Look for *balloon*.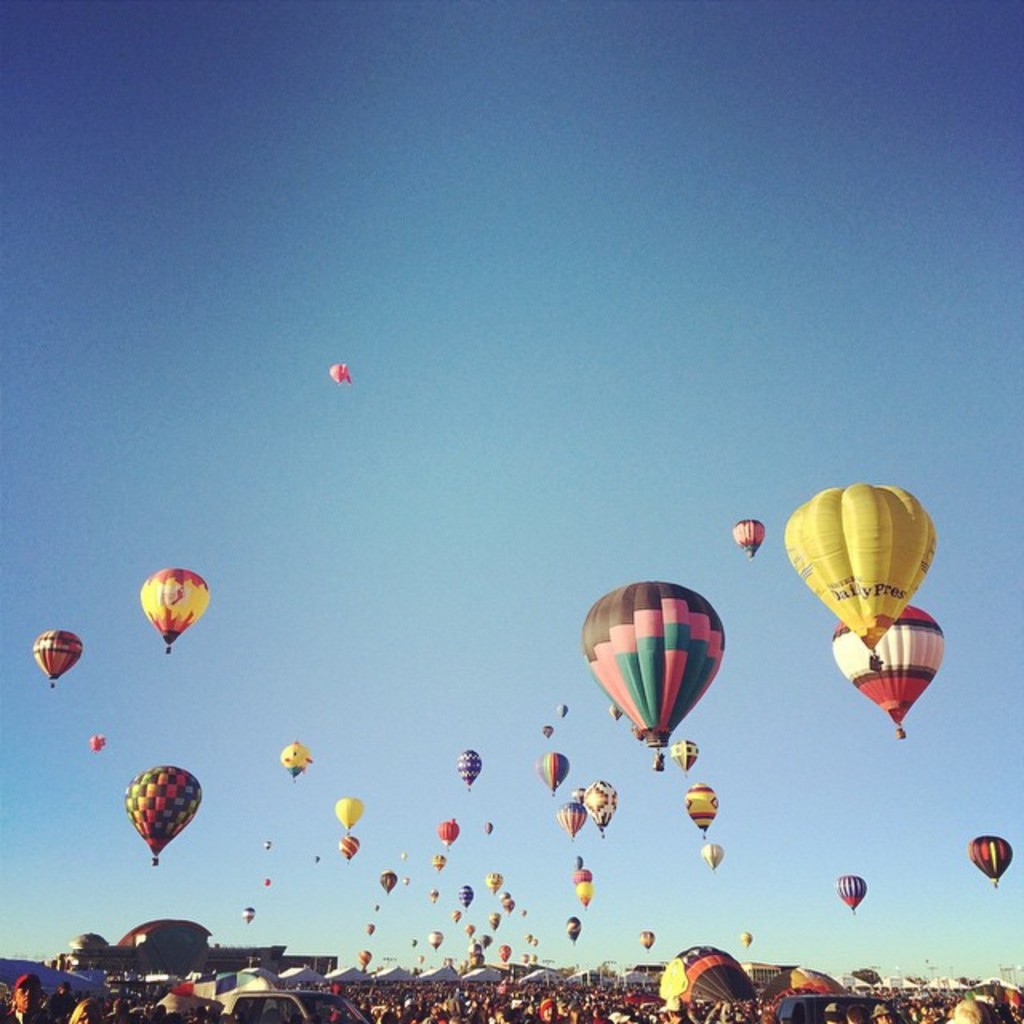
Found: Rect(240, 906, 258, 925).
